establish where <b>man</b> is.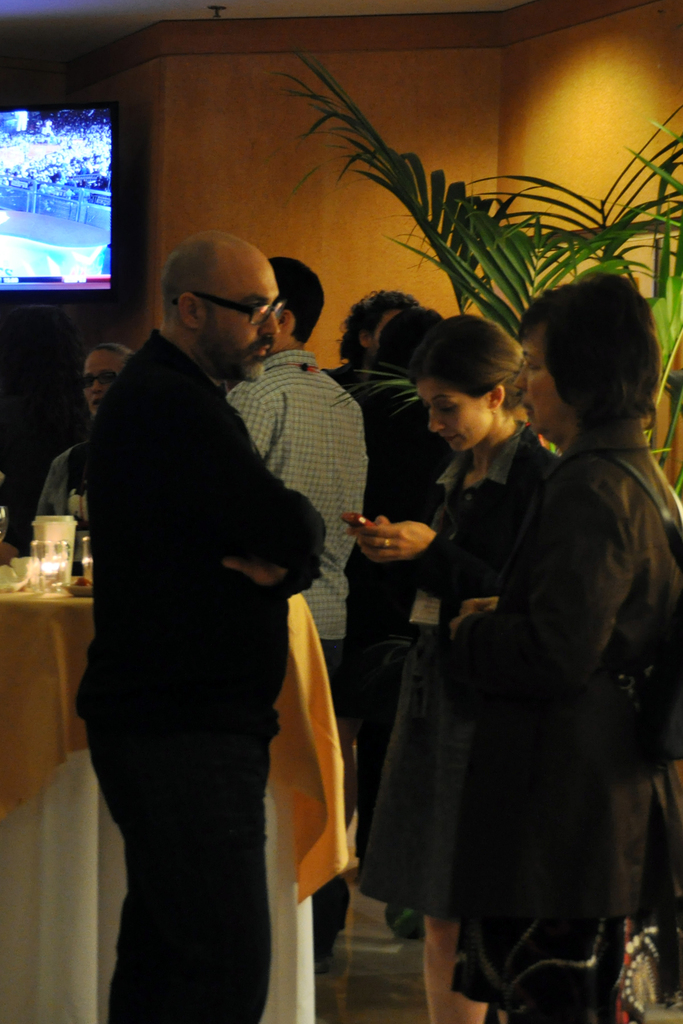
Established at box=[34, 339, 135, 532].
